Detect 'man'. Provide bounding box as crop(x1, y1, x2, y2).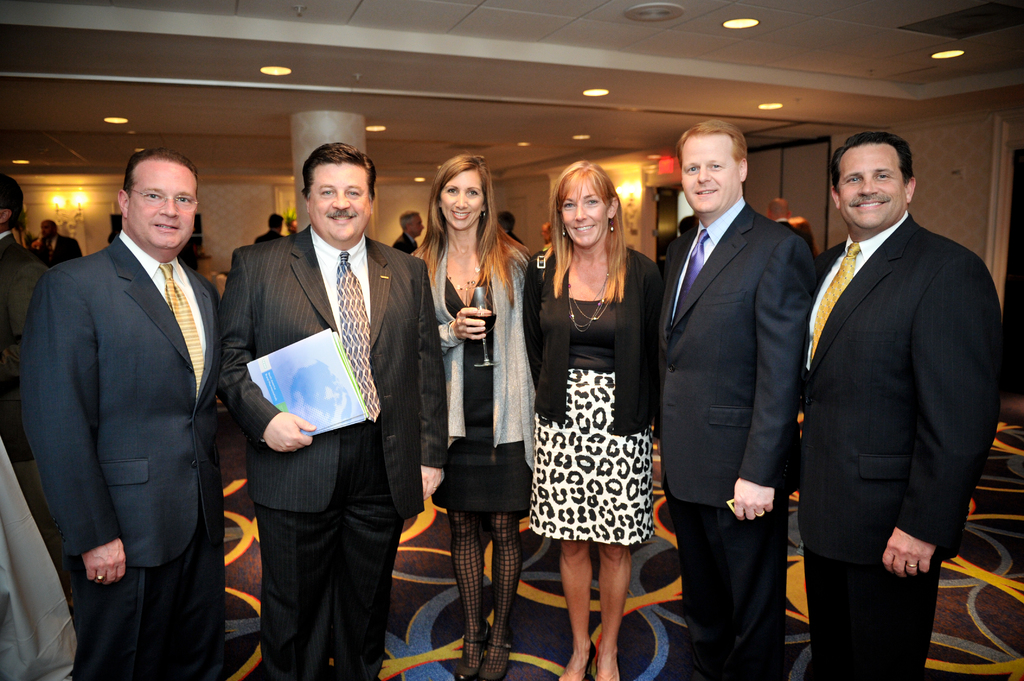
crop(20, 142, 229, 680).
